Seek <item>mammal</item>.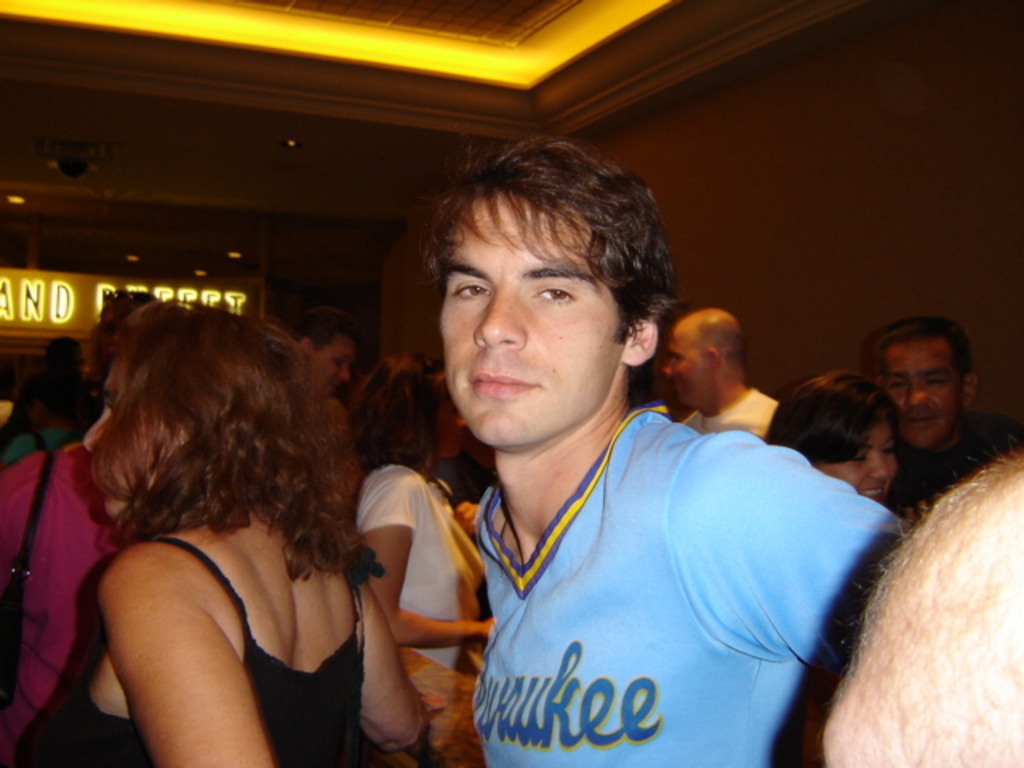
crop(877, 312, 1022, 499).
